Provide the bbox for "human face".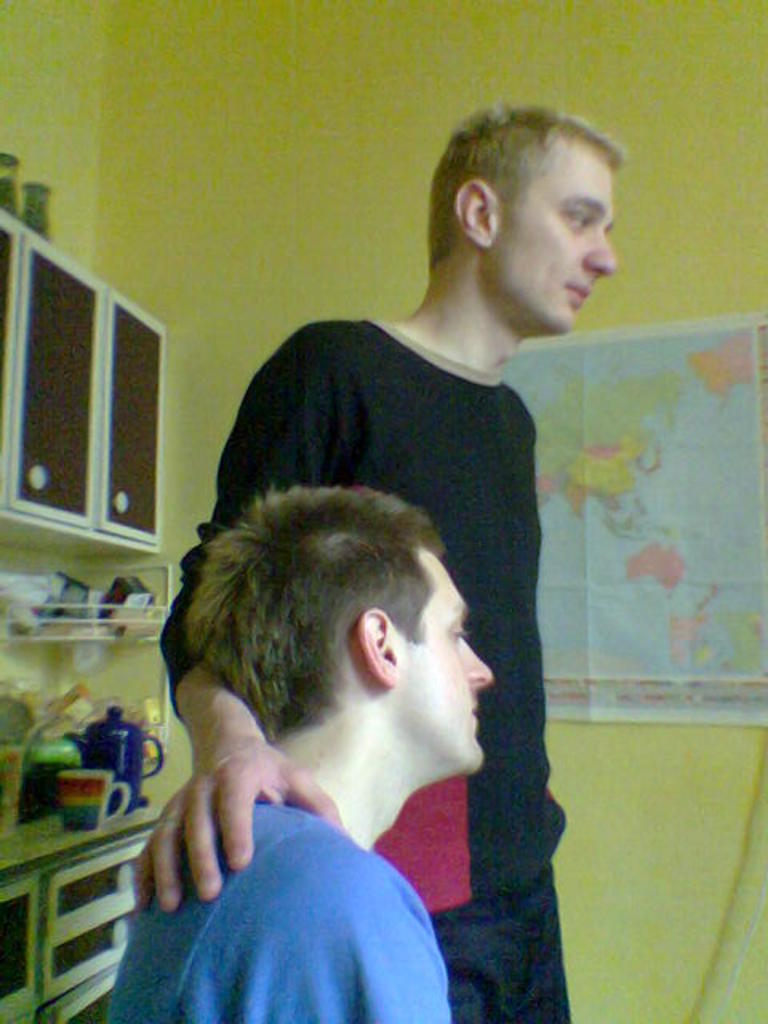
(496,154,618,336).
